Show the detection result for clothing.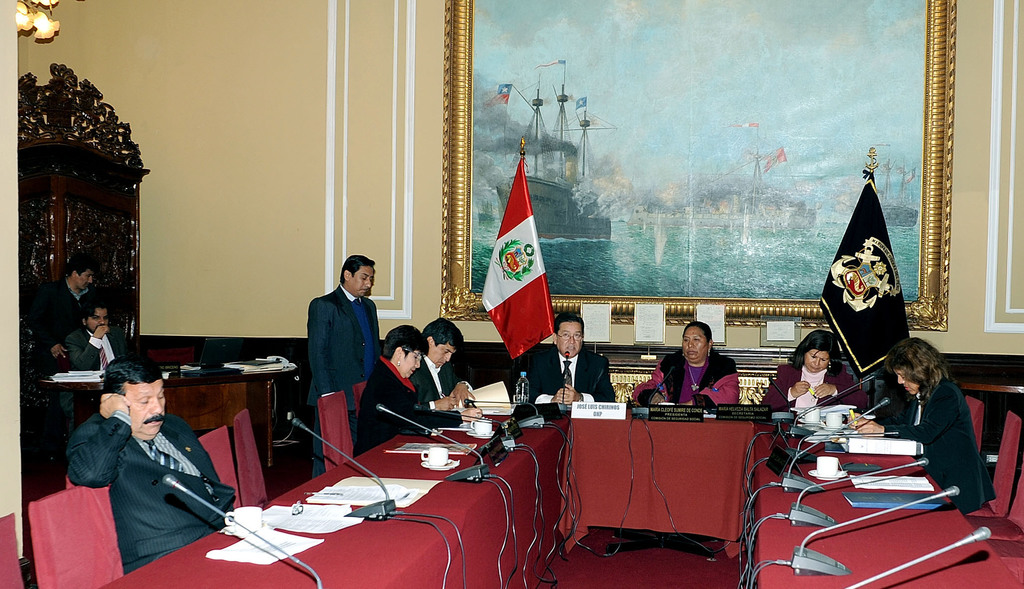
305:279:376:479.
